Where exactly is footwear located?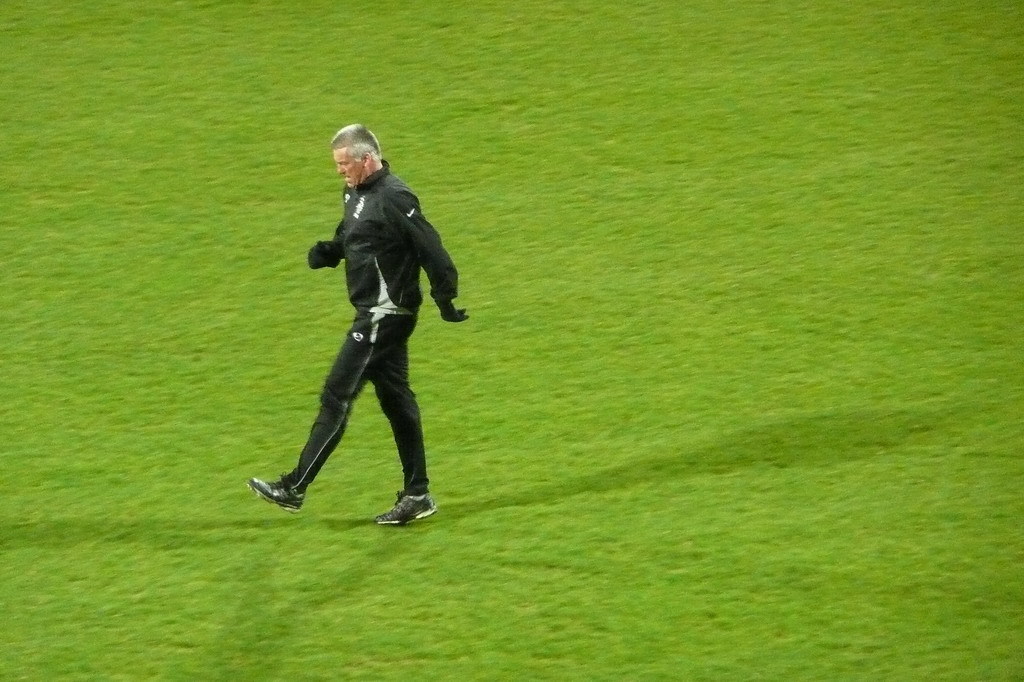
Its bounding box is select_region(247, 456, 317, 516).
